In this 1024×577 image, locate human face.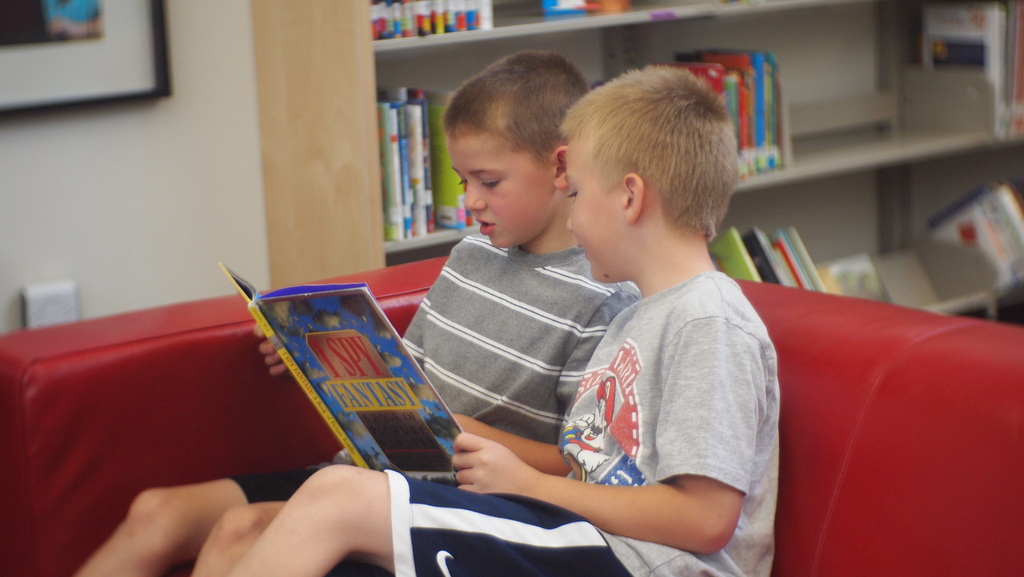
Bounding box: [566, 145, 625, 282].
